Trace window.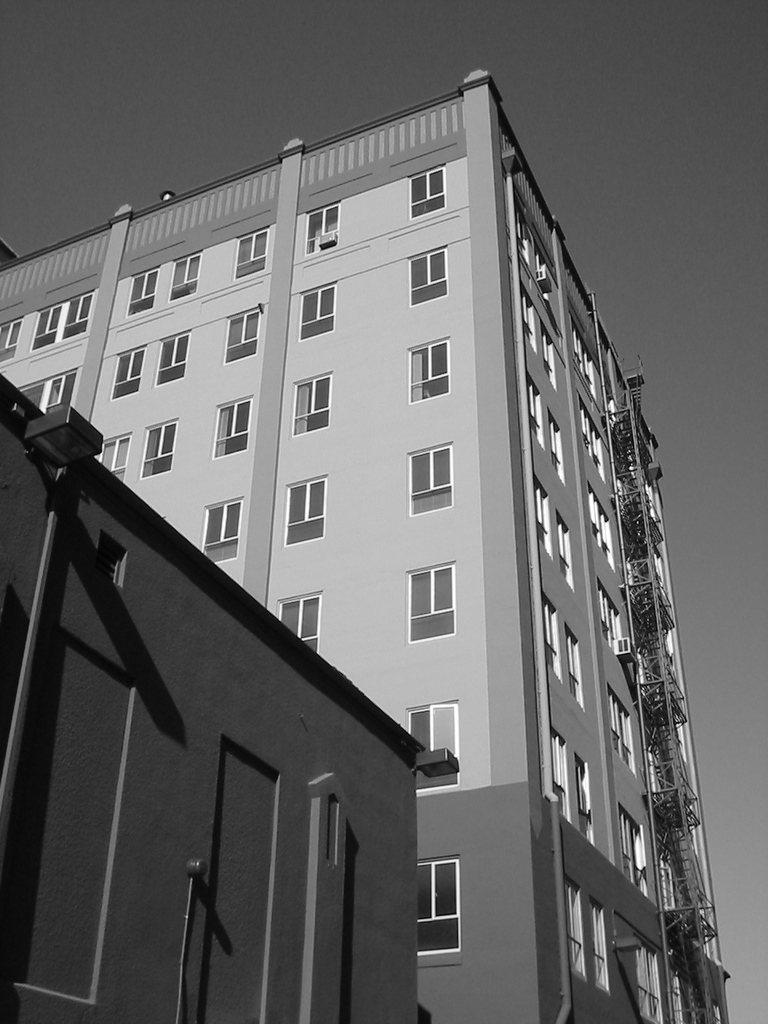
Traced to (x1=293, y1=371, x2=333, y2=438).
